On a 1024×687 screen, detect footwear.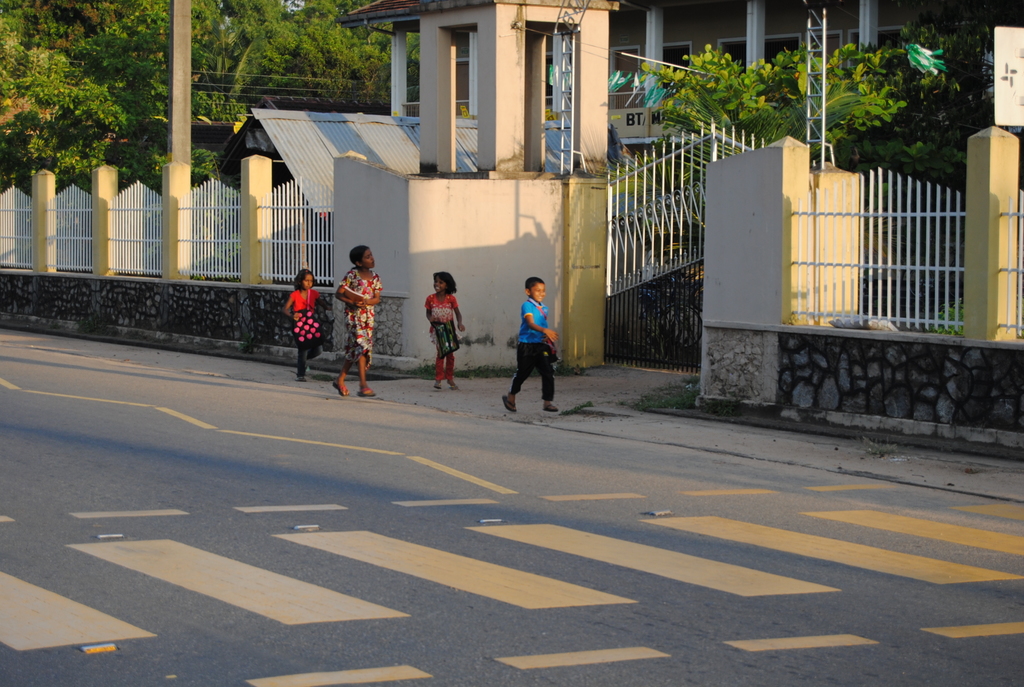
<box>541,405,556,411</box>.
